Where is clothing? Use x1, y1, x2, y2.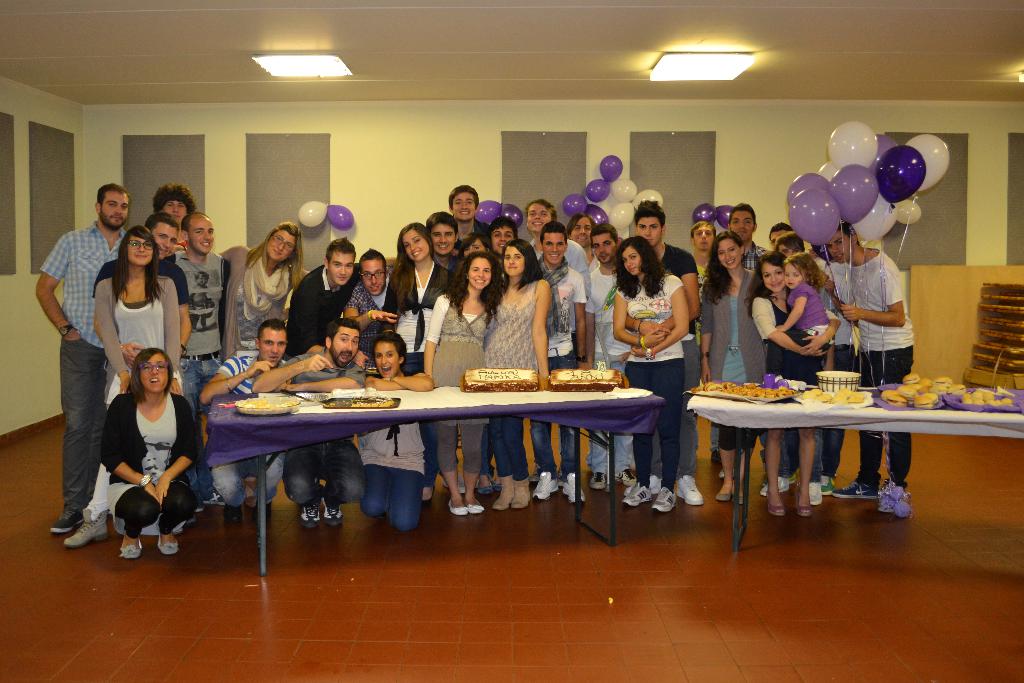
102, 386, 214, 562.
